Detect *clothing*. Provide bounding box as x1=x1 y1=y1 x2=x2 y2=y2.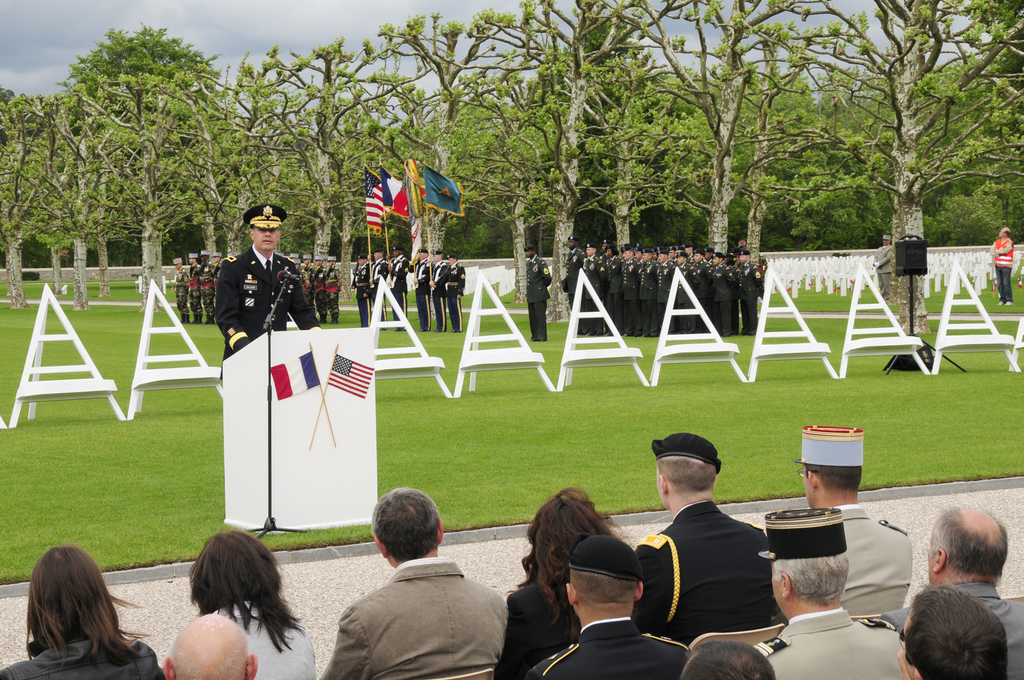
x1=662 y1=257 x2=678 y2=333.
